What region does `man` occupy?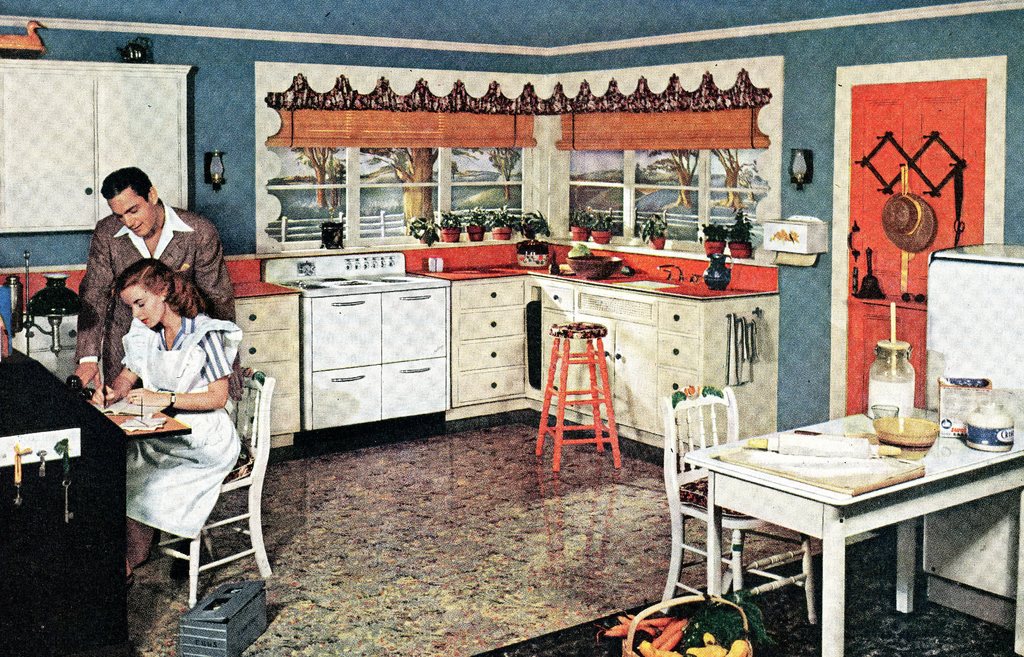
detection(67, 189, 235, 457).
